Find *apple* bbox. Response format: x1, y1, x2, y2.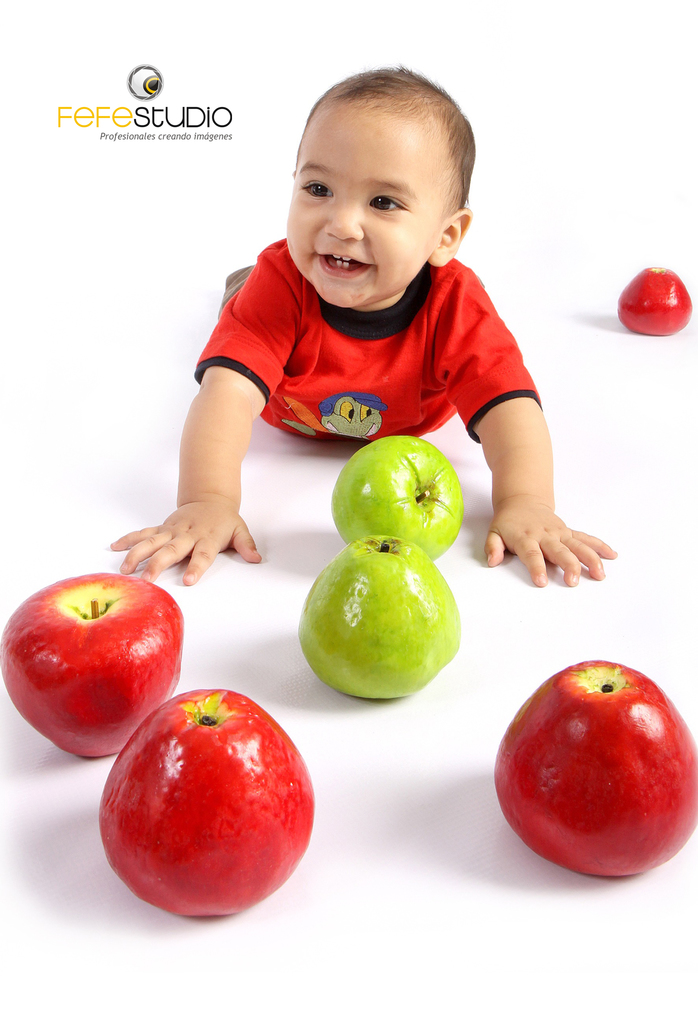
493, 655, 697, 888.
